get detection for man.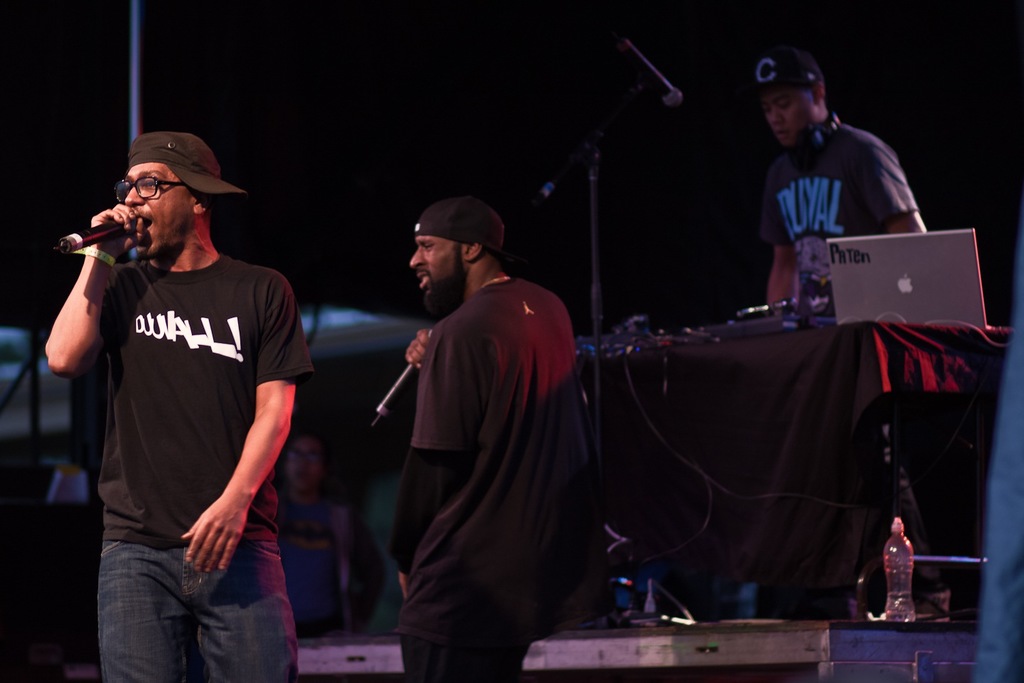
Detection: box=[43, 107, 309, 679].
